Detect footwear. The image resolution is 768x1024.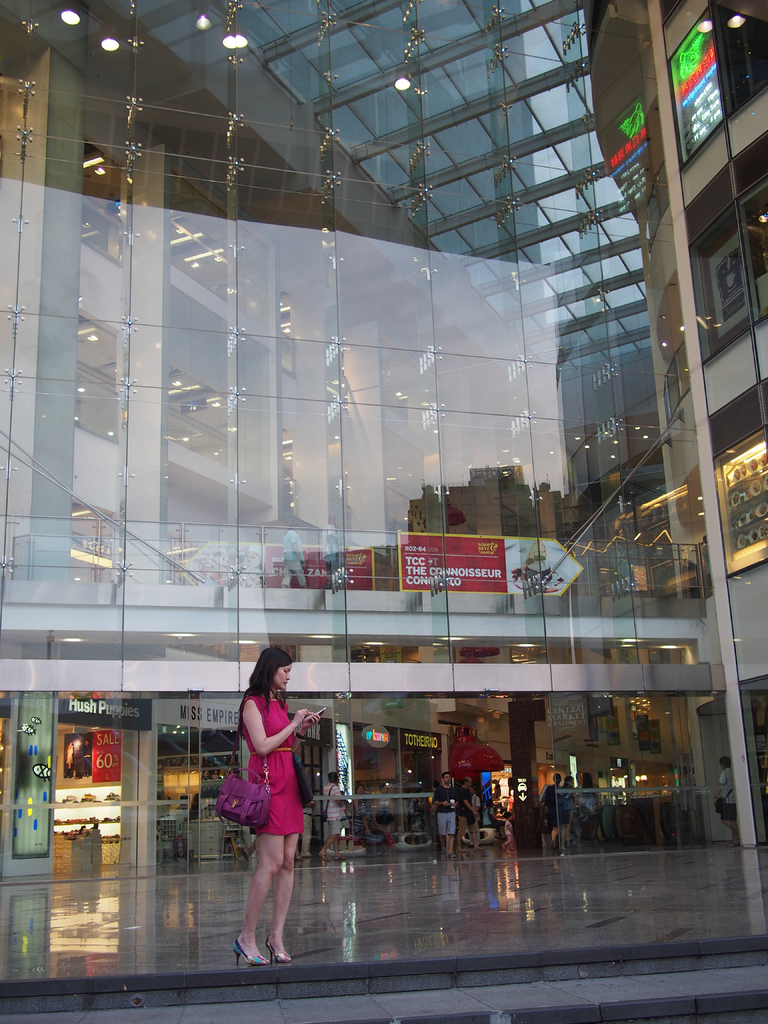
[left=264, top=937, right=296, bottom=963].
